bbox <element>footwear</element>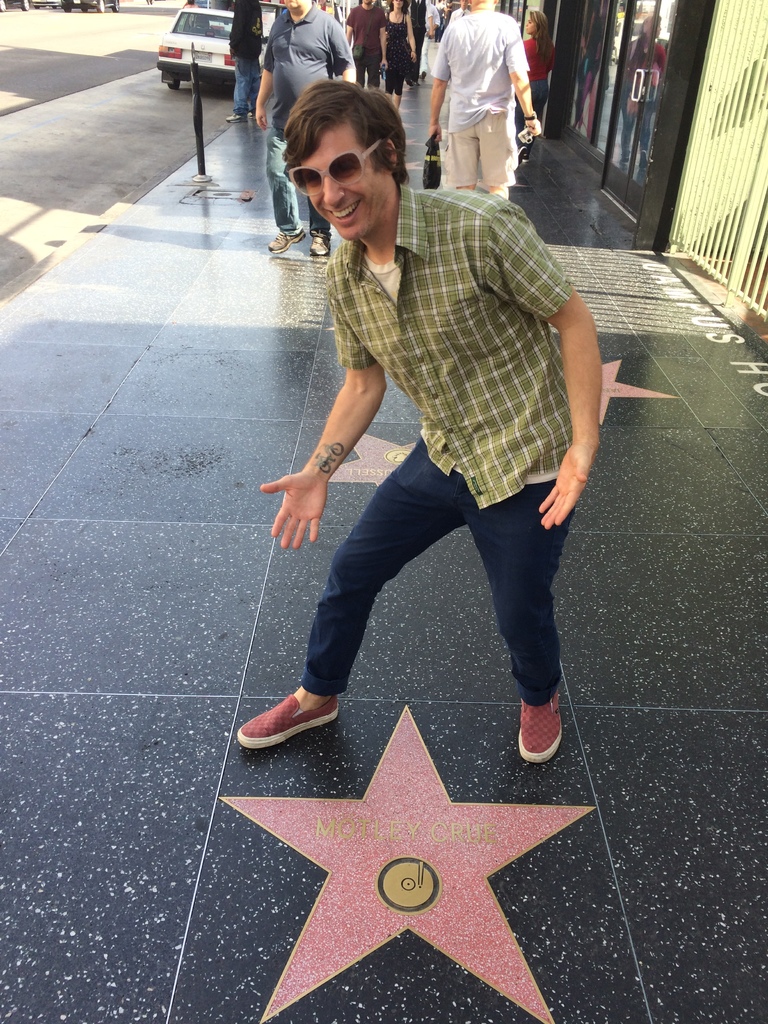
x1=520, y1=686, x2=558, y2=764
